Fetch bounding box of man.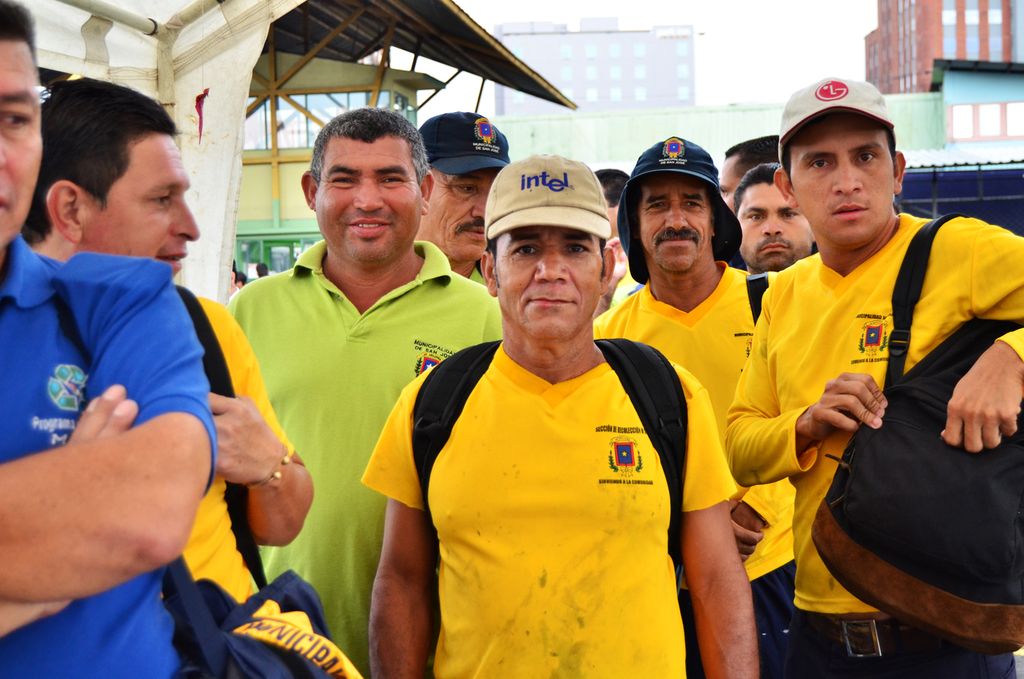
Bbox: left=593, top=169, right=646, bottom=314.
